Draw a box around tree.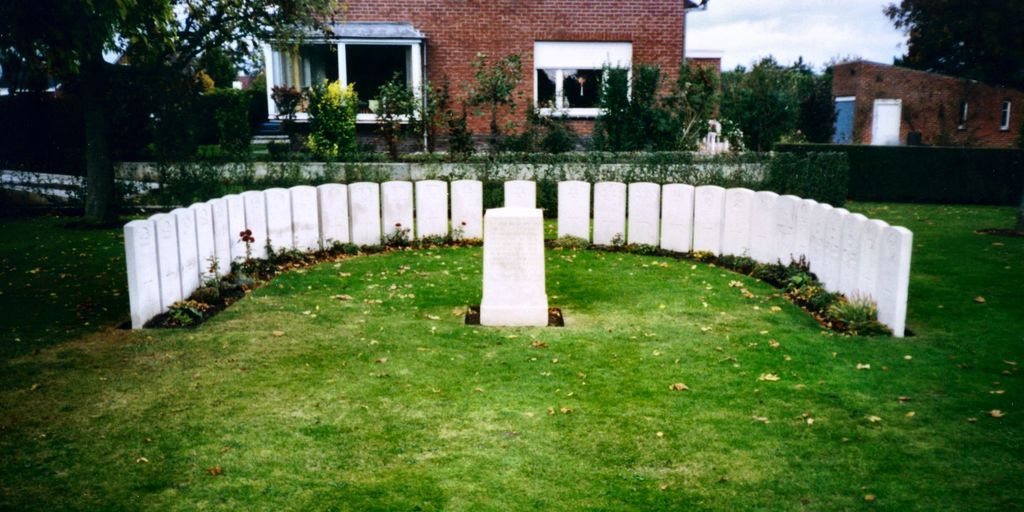
868,0,1023,91.
